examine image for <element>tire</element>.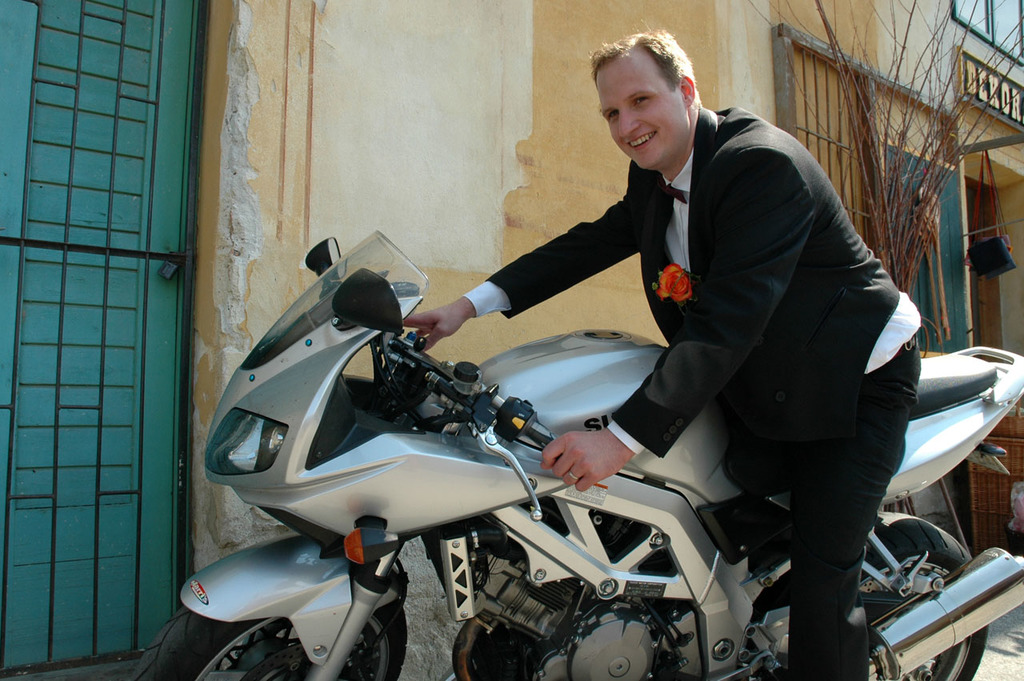
Examination result: select_region(122, 532, 409, 680).
